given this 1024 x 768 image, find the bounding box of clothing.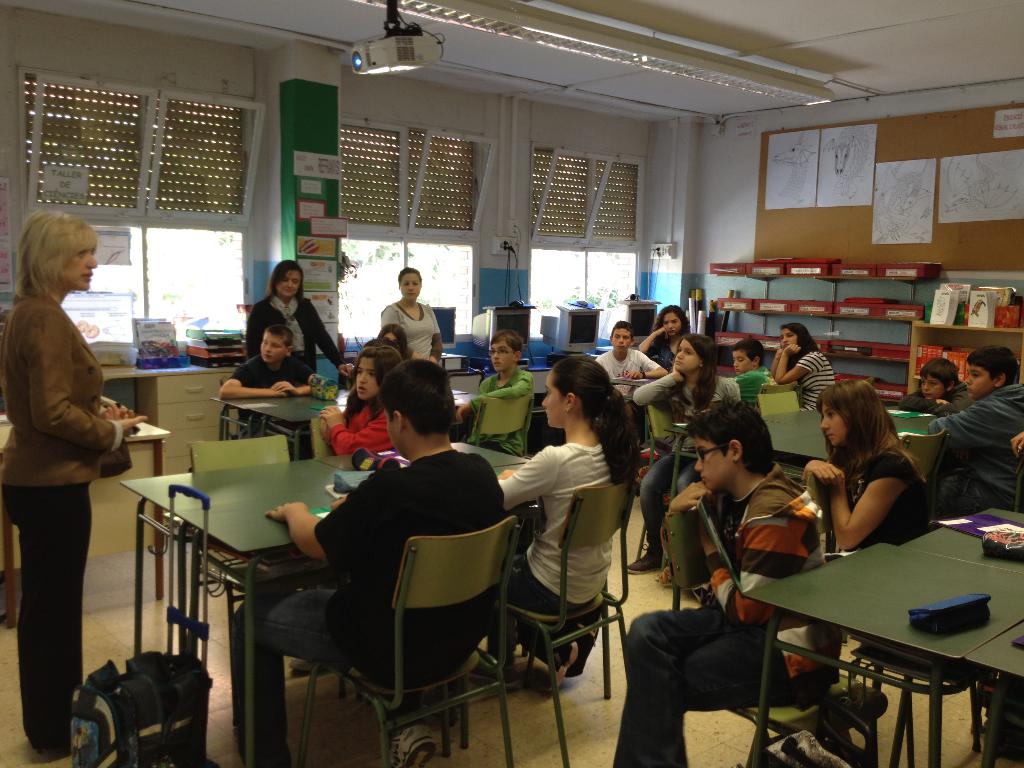
Rect(733, 365, 776, 407).
